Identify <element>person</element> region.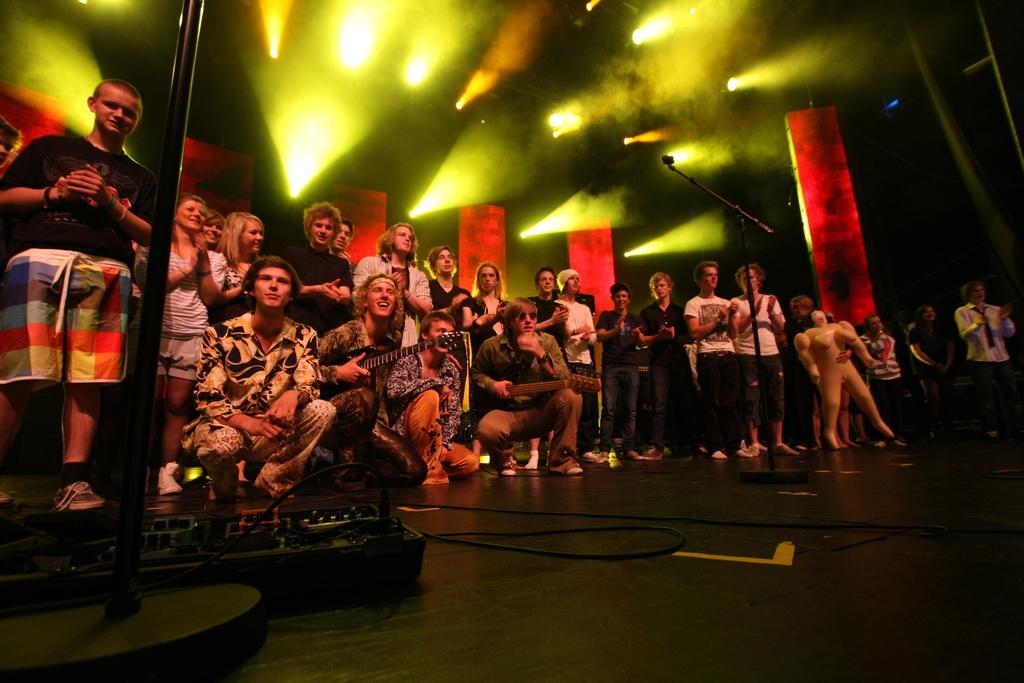
Region: 682/259/759/460.
